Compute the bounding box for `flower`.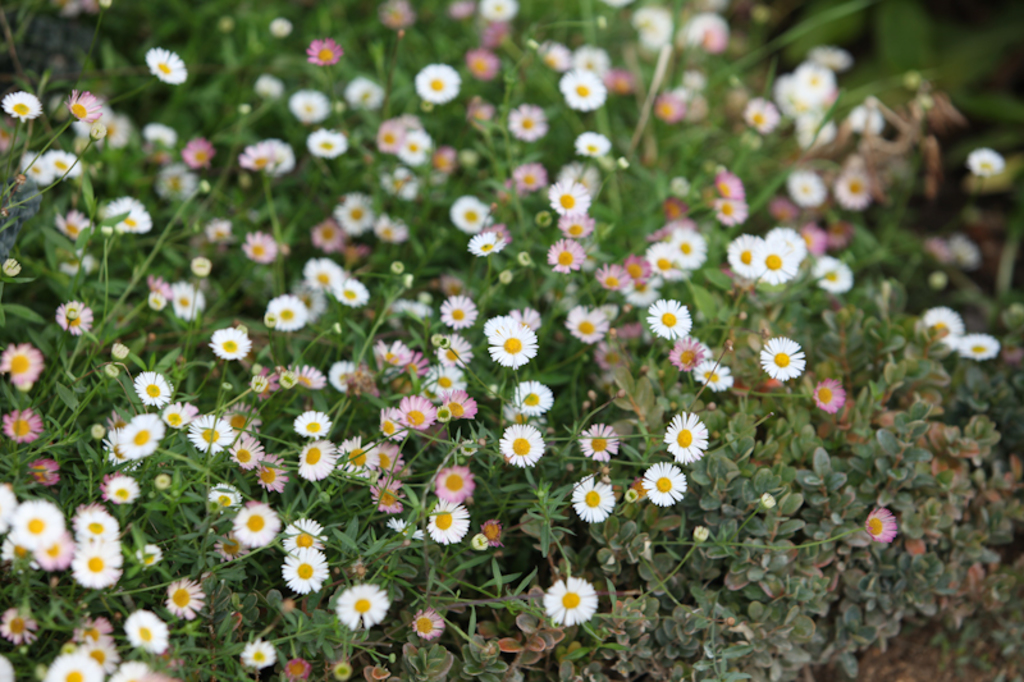
pyautogui.locateOnScreen(557, 69, 609, 116).
